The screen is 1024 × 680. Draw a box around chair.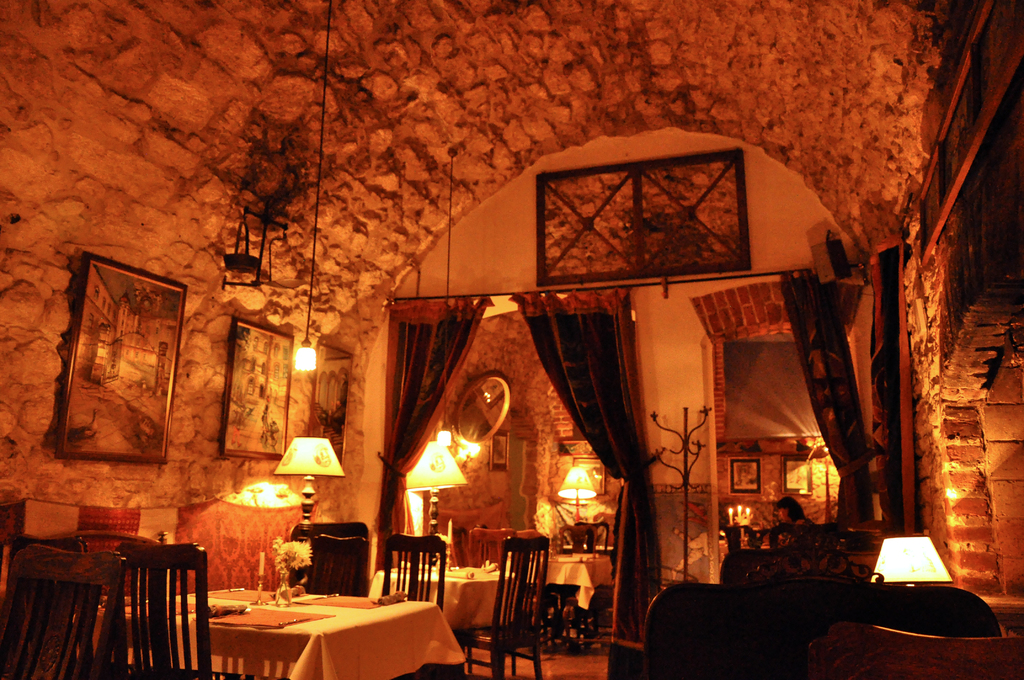
111/542/212/679.
